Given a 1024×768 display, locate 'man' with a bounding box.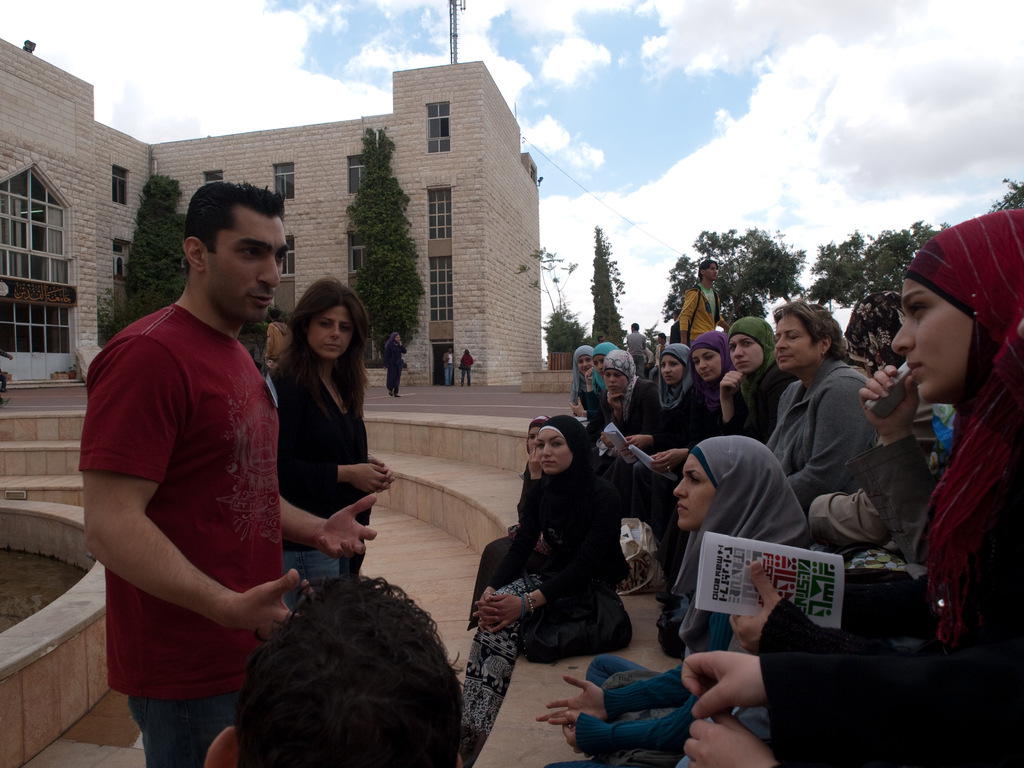
Located: l=675, t=260, r=727, b=357.
